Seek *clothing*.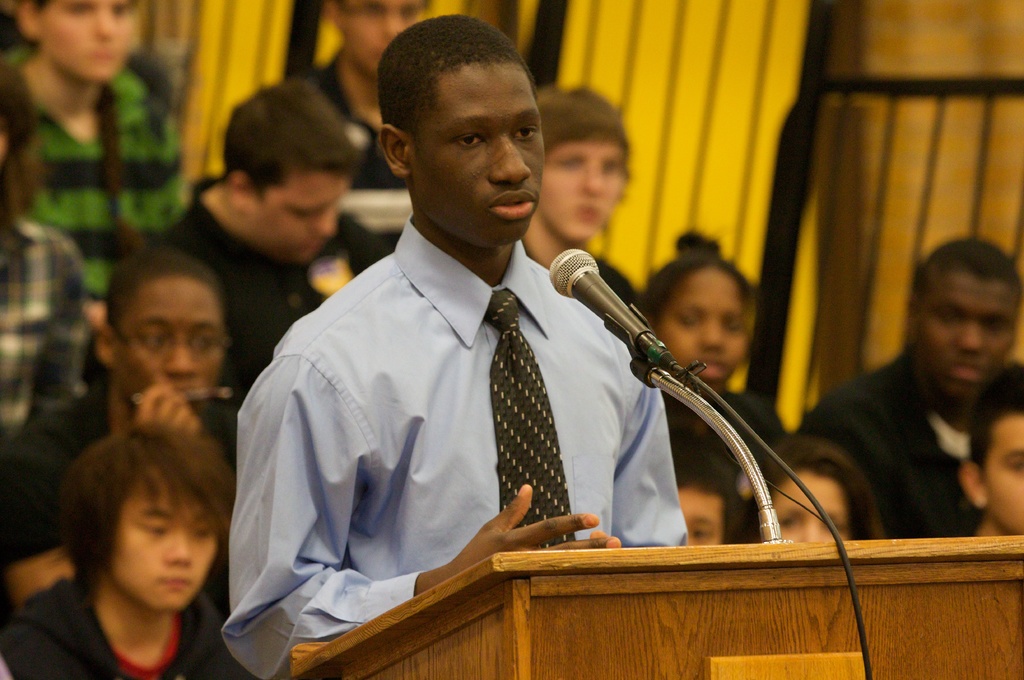
{"left": 2, "top": 221, "right": 111, "bottom": 472}.
